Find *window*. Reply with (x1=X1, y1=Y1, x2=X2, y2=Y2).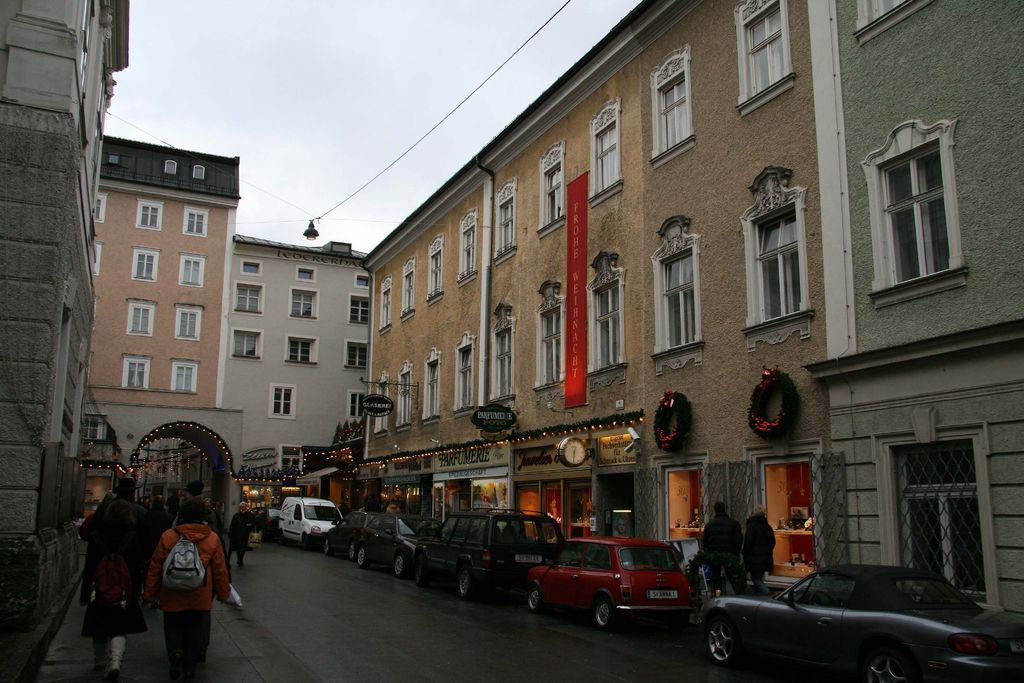
(x1=588, y1=97, x2=621, y2=202).
